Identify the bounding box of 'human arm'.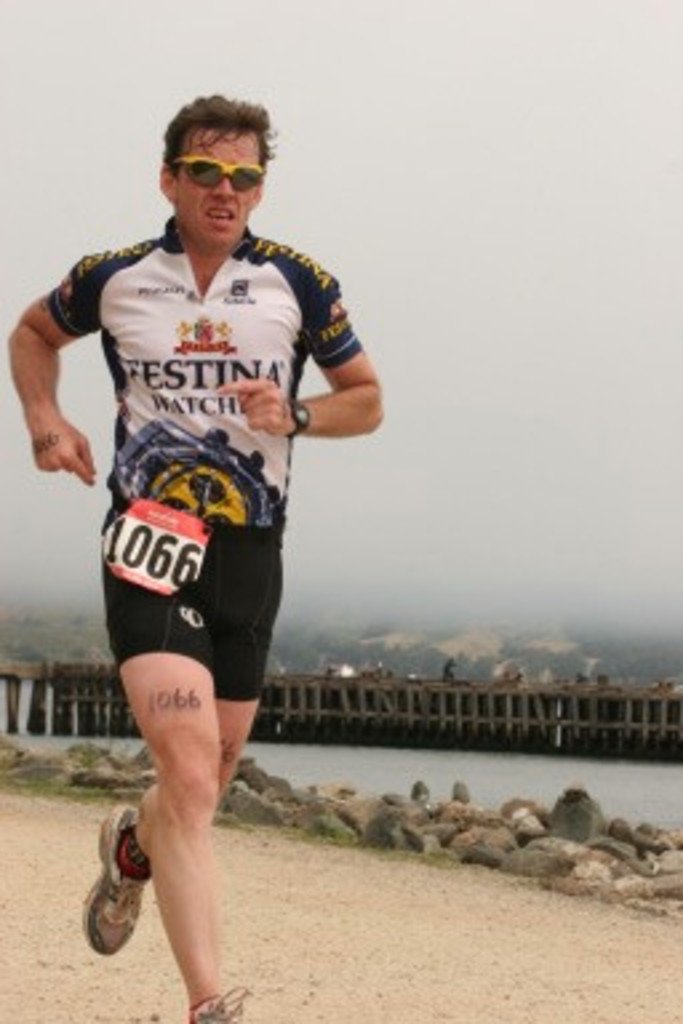
{"left": 283, "top": 267, "right": 382, "bottom": 477}.
